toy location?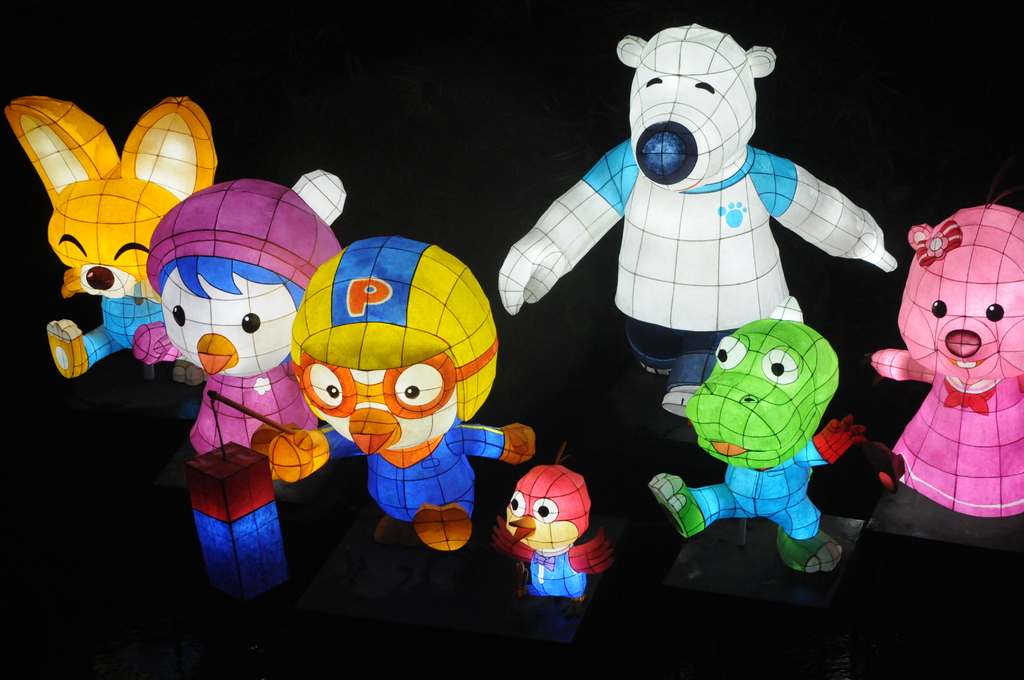
rect(652, 312, 869, 563)
